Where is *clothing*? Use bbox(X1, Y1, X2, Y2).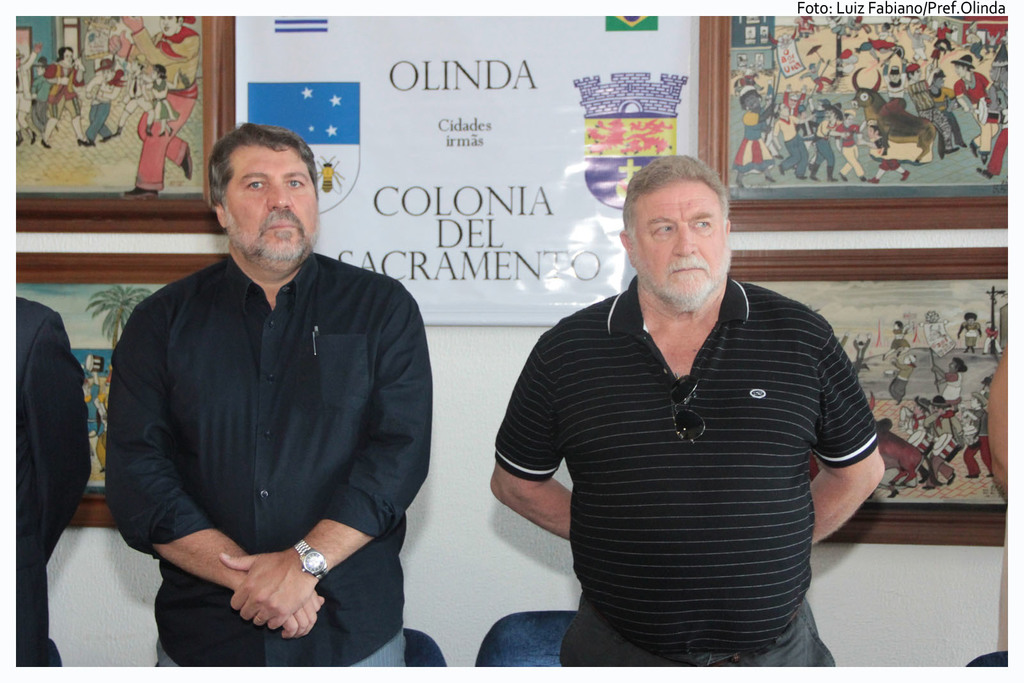
bbox(108, 65, 134, 137).
